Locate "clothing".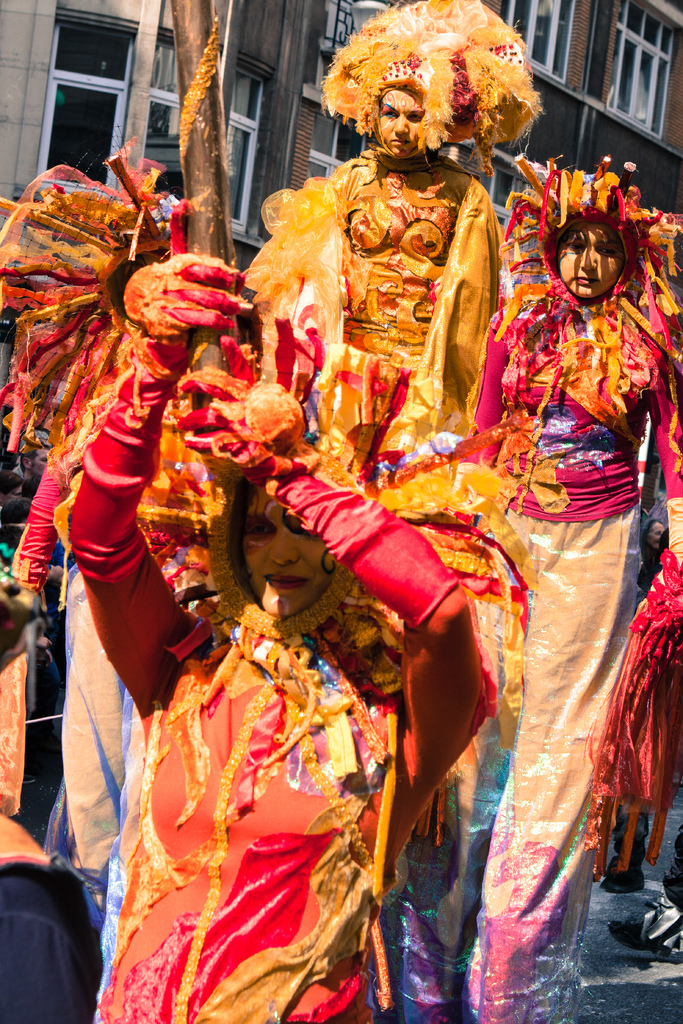
Bounding box: [62, 328, 486, 1023].
